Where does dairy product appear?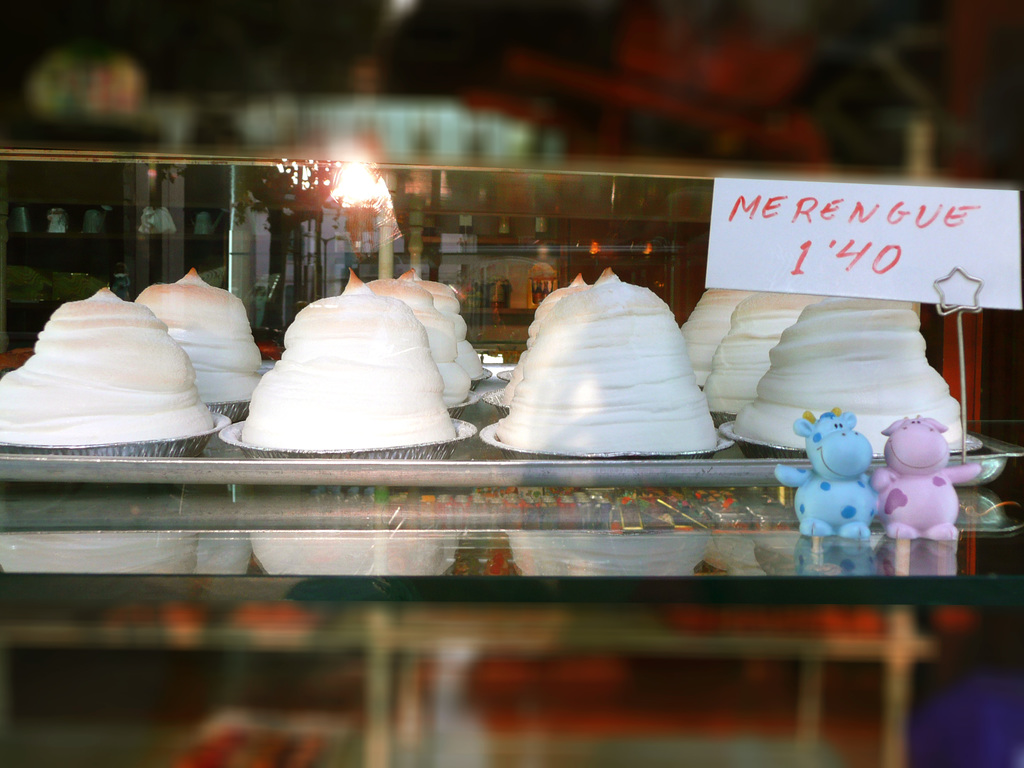
Appears at (741, 275, 950, 460).
